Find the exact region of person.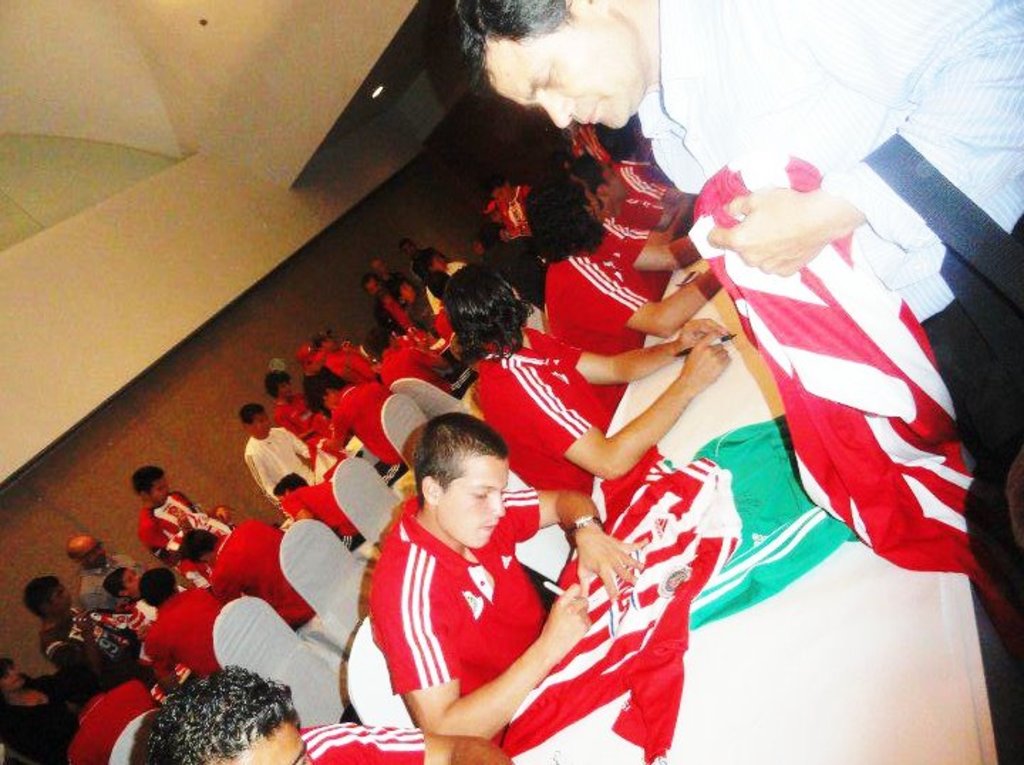
Exact region: 364/410/651/738.
